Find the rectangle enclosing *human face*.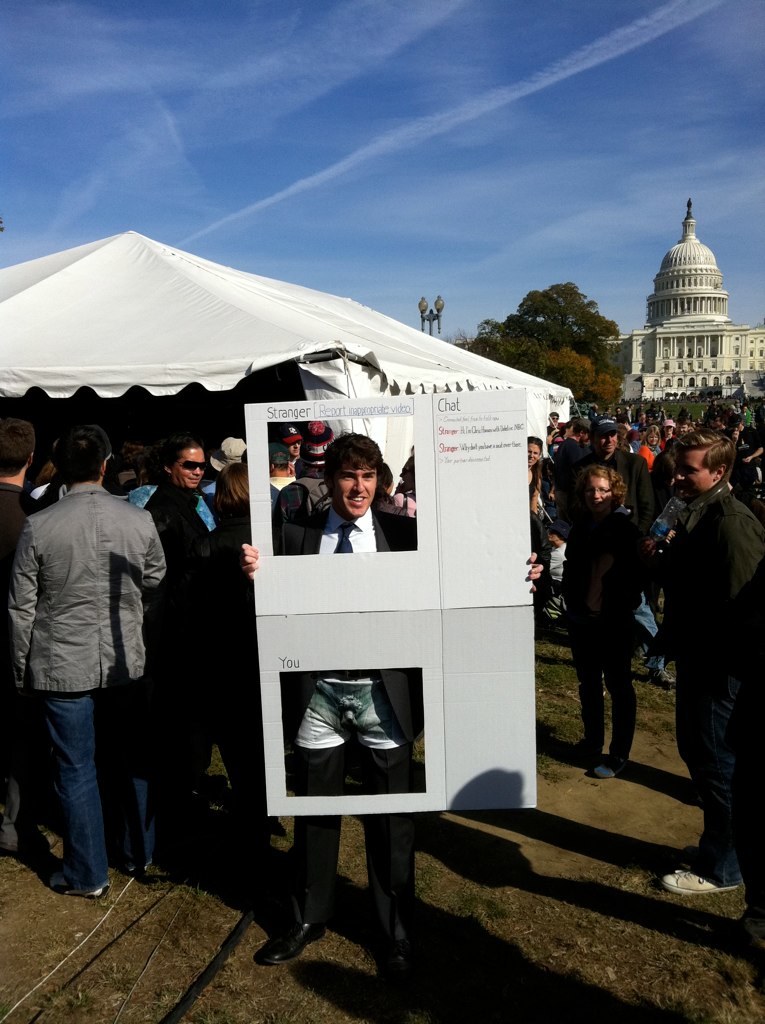
select_region(288, 440, 300, 454).
